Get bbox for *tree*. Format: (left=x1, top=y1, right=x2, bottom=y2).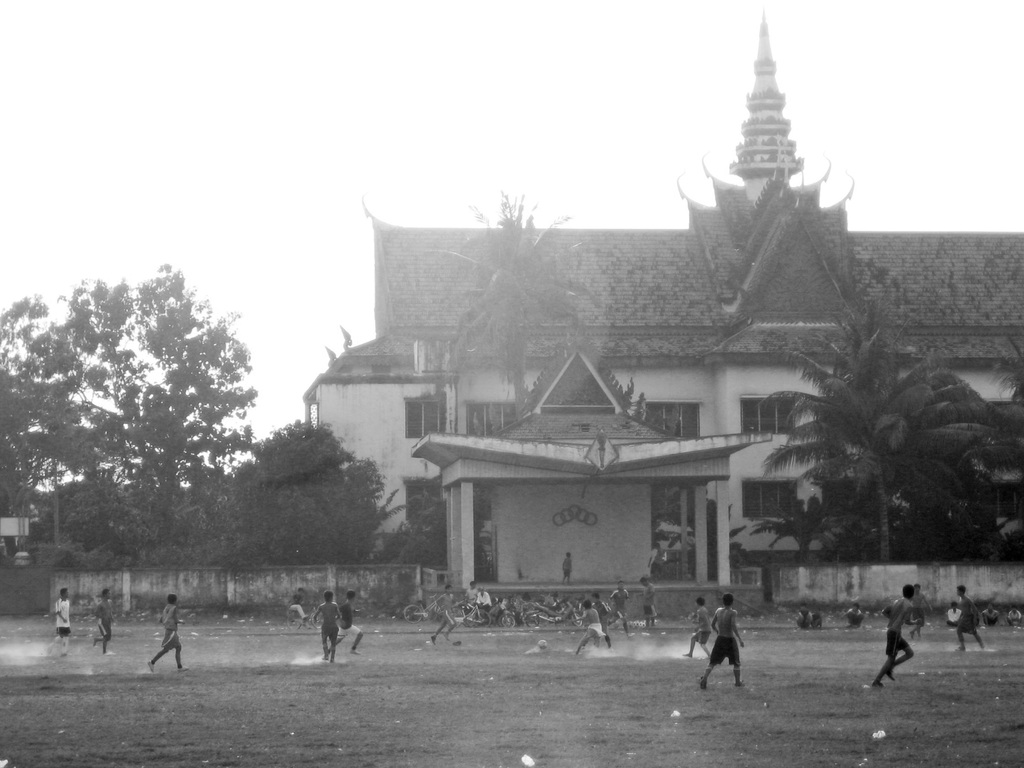
(left=422, top=188, right=604, bottom=417).
